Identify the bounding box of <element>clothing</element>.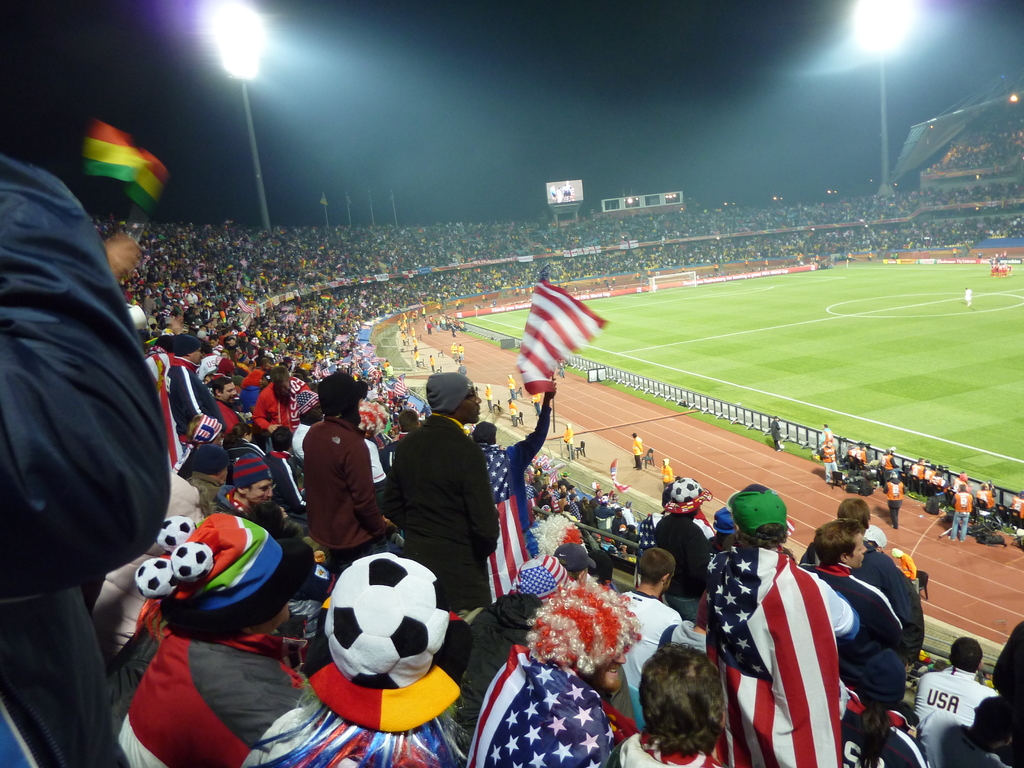
(left=926, top=463, right=940, bottom=484).
